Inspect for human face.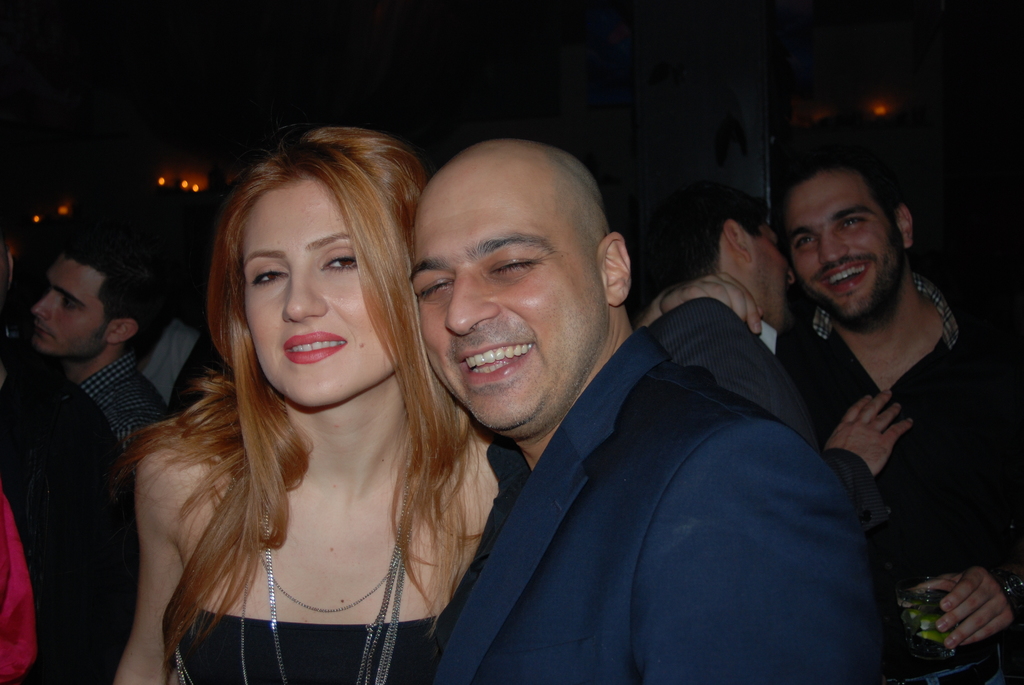
Inspection: 740:218:795:329.
